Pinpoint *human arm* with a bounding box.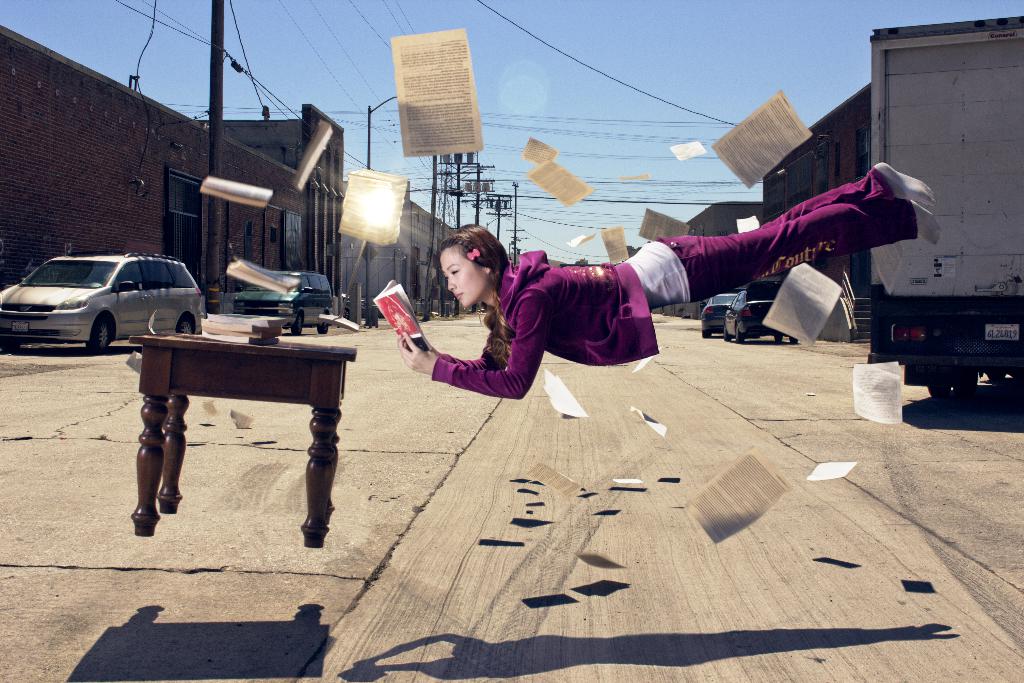
select_region(386, 310, 543, 411).
